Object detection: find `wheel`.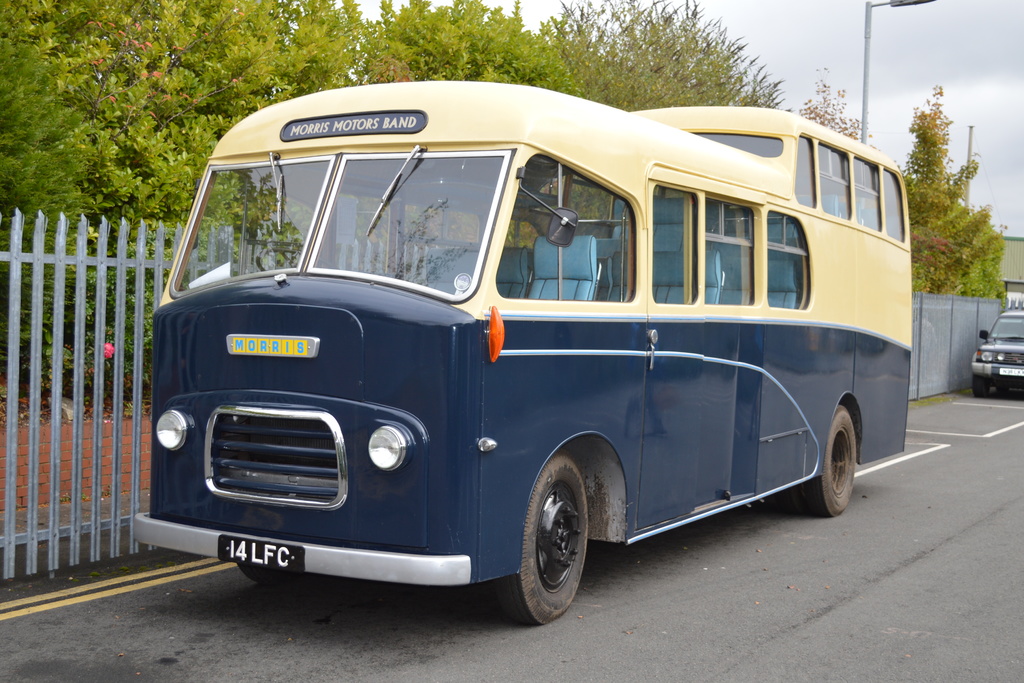
238,562,317,586.
